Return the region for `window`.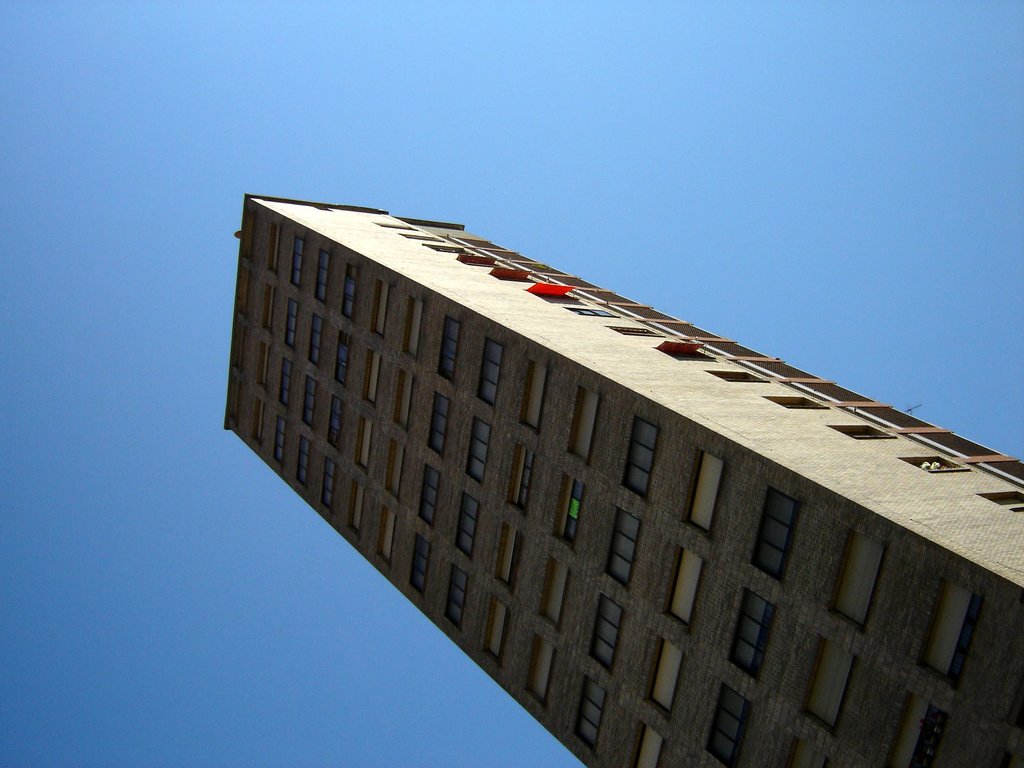
locate(526, 638, 554, 704).
